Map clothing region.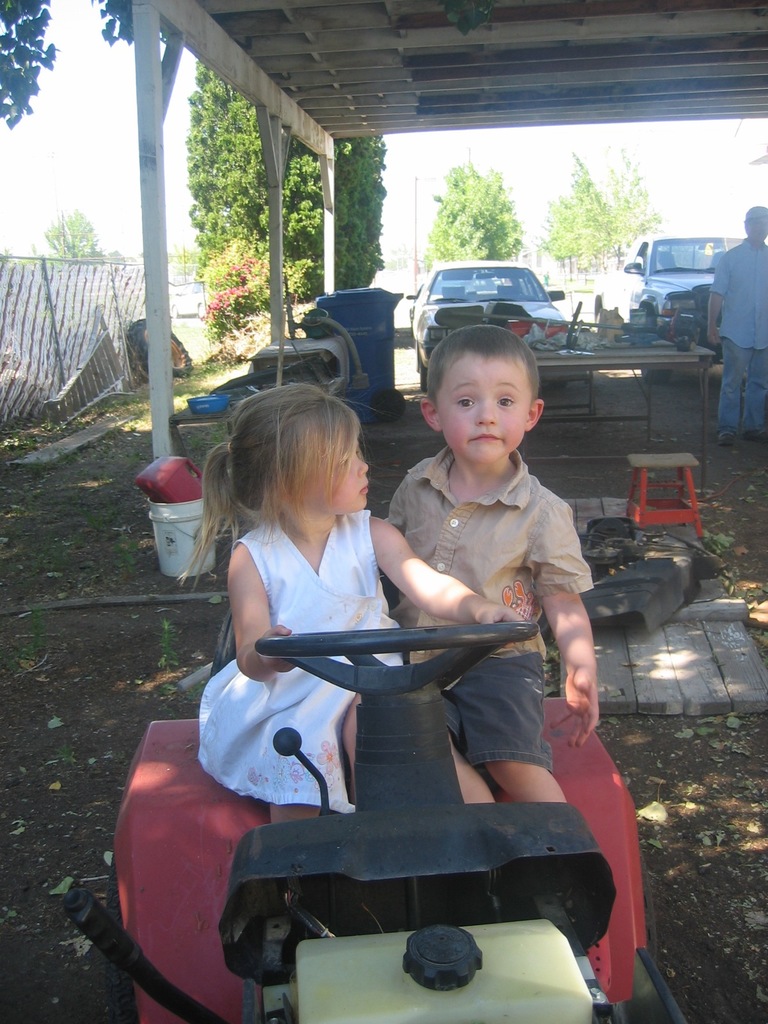
Mapped to (381, 447, 599, 769).
